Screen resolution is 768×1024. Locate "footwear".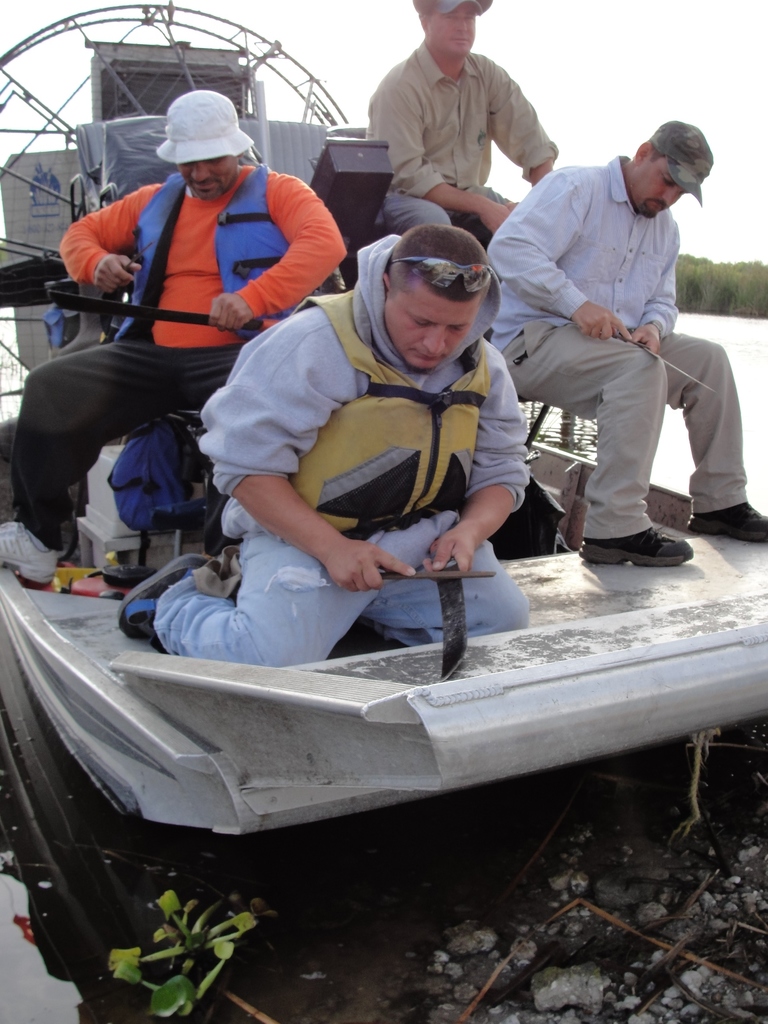
locate(579, 531, 692, 565).
